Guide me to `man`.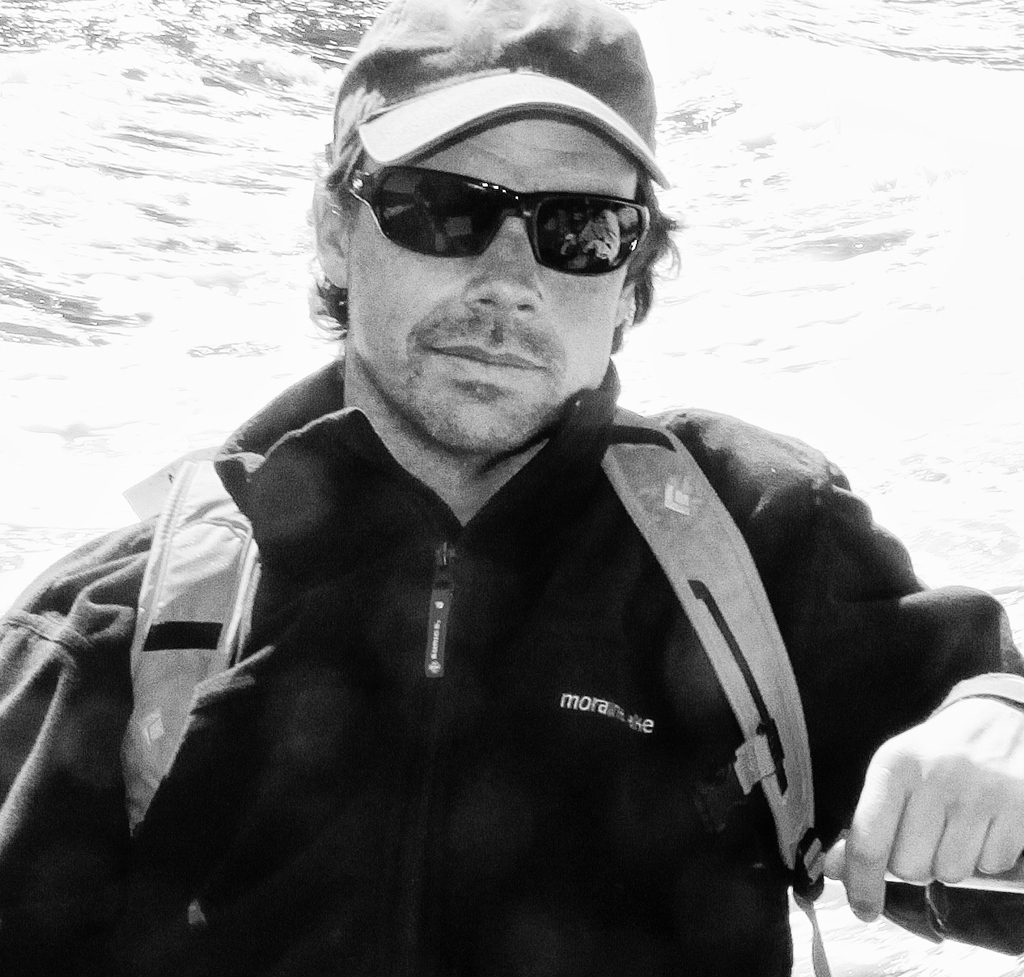
Guidance: 41:41:1003:958.
